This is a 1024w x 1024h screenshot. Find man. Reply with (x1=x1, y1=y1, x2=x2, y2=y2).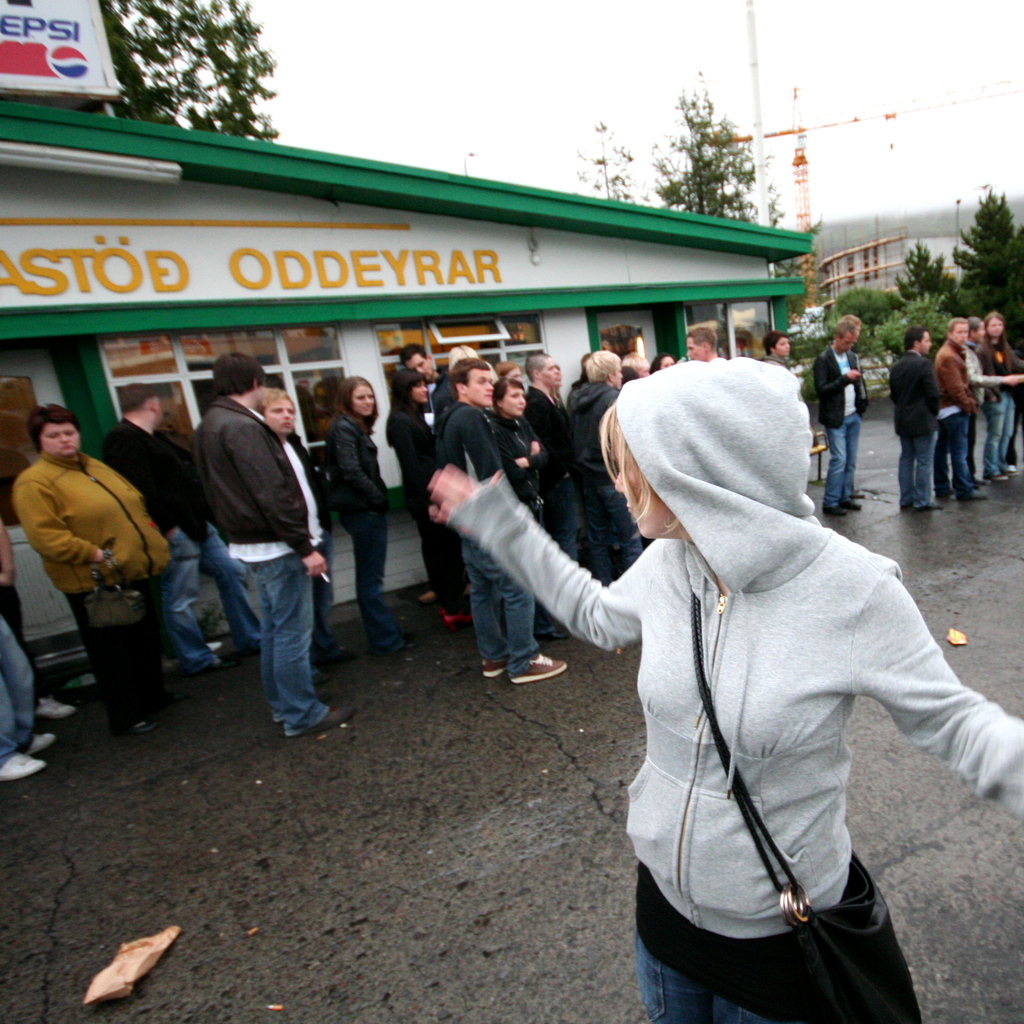
(x1=931, y1=317, x2=984, y2=502).
